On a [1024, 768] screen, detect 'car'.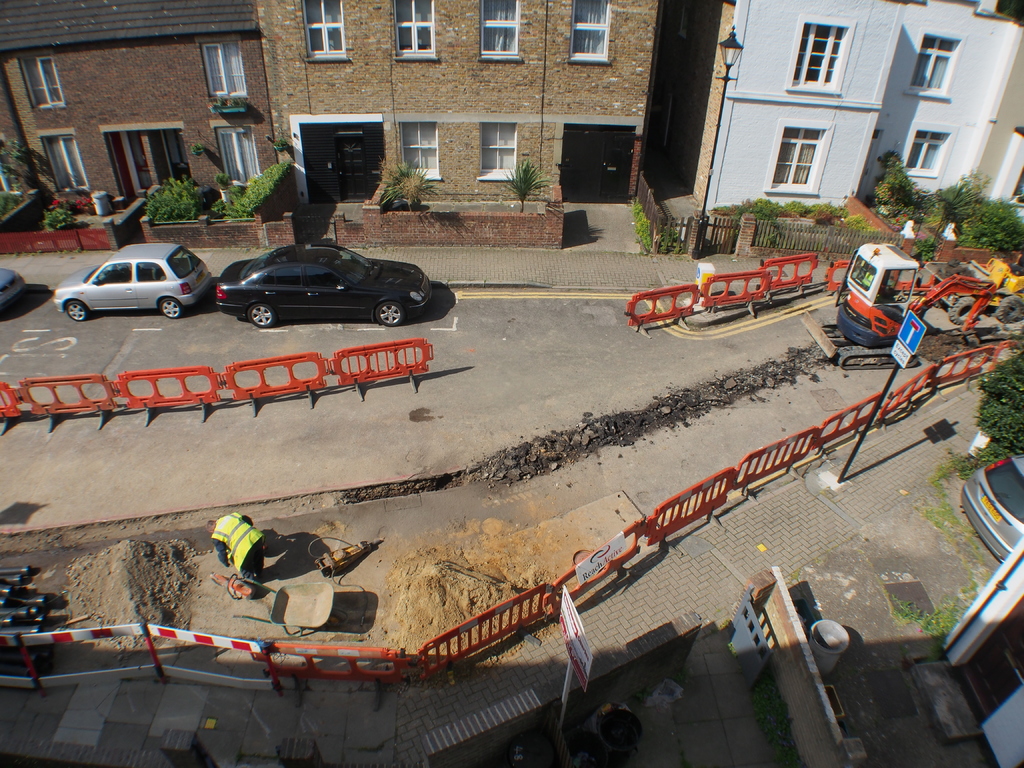
locate(959, 452, 1023, 563).
